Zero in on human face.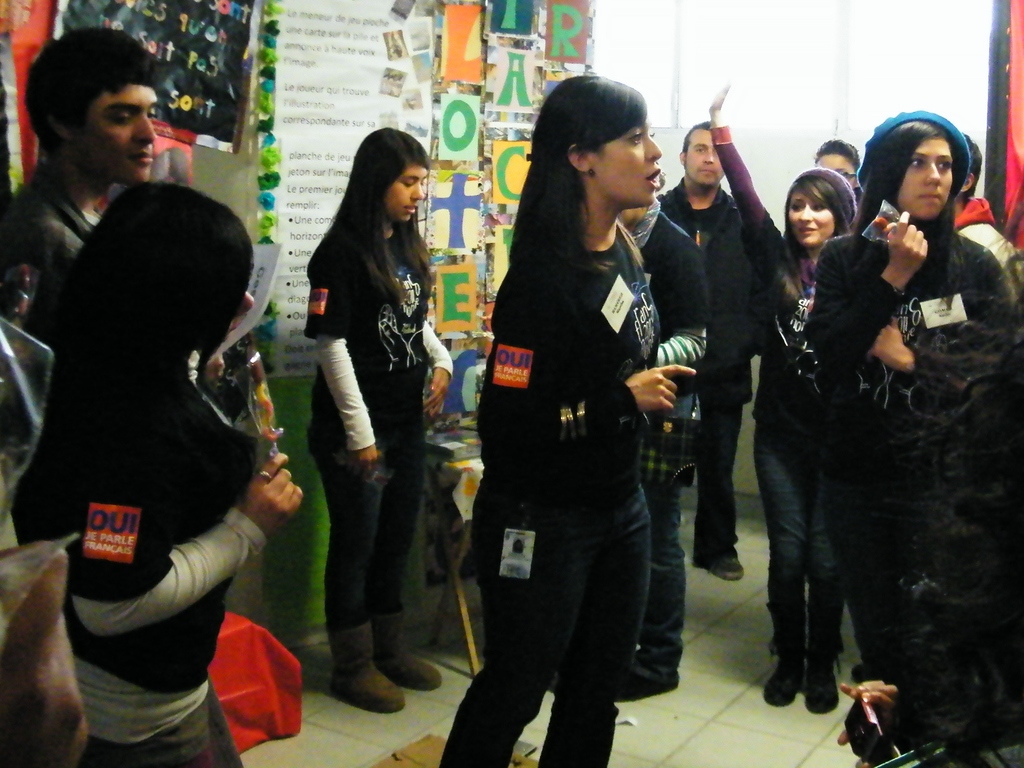
Zeroed in: 684 128 726 185.
